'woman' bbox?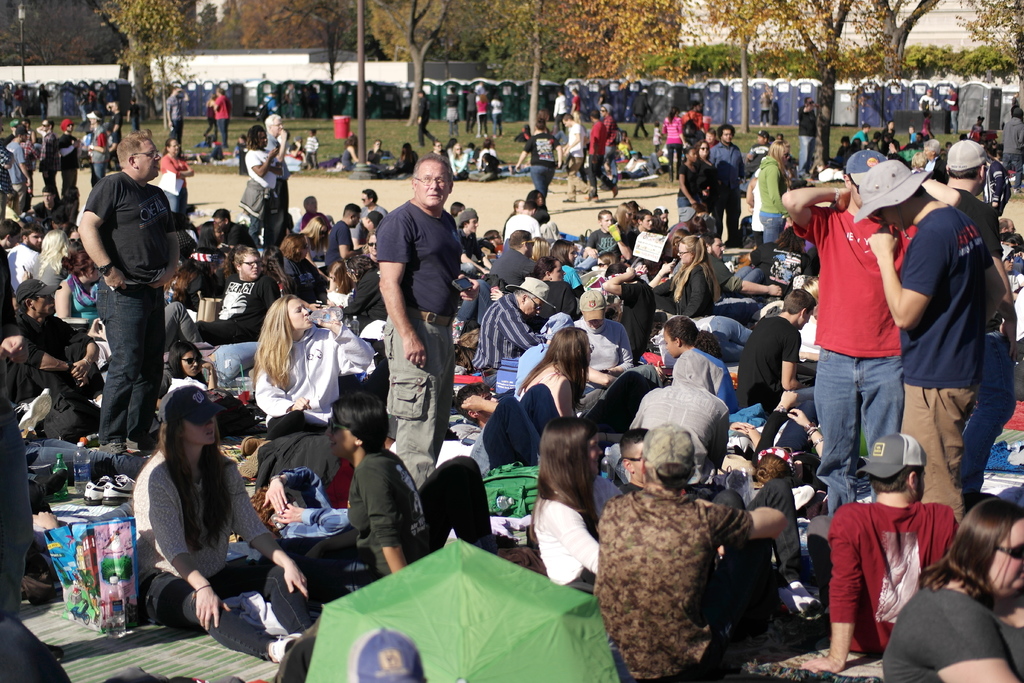
x1=700, y1=135, x2=717, y2=213
